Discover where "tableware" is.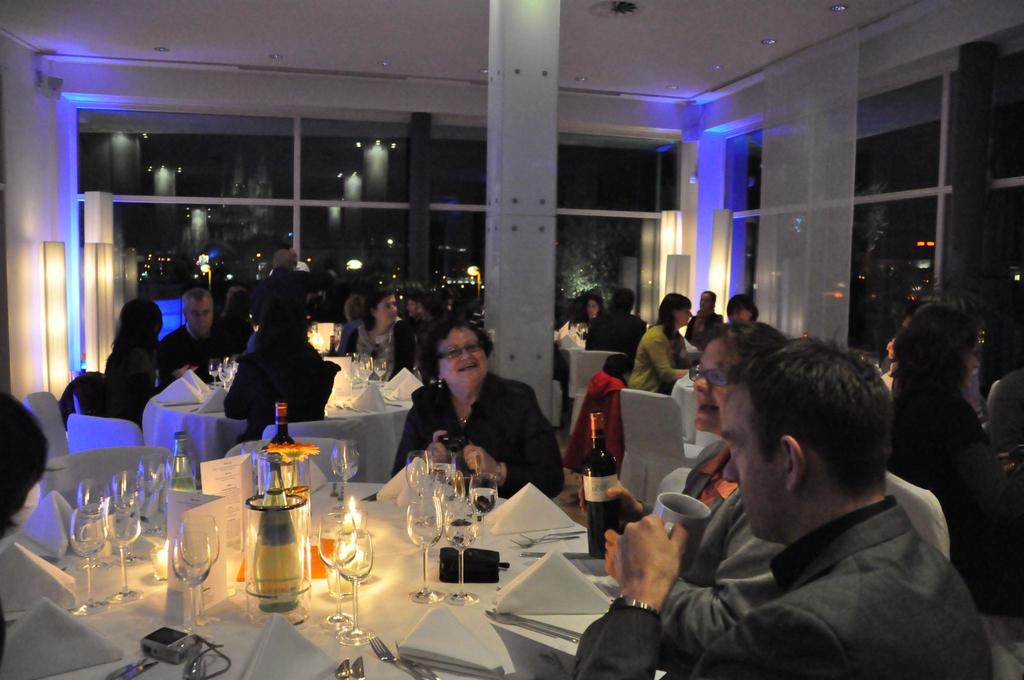
Discovered at bbox=[317, 510, 355, 632].
